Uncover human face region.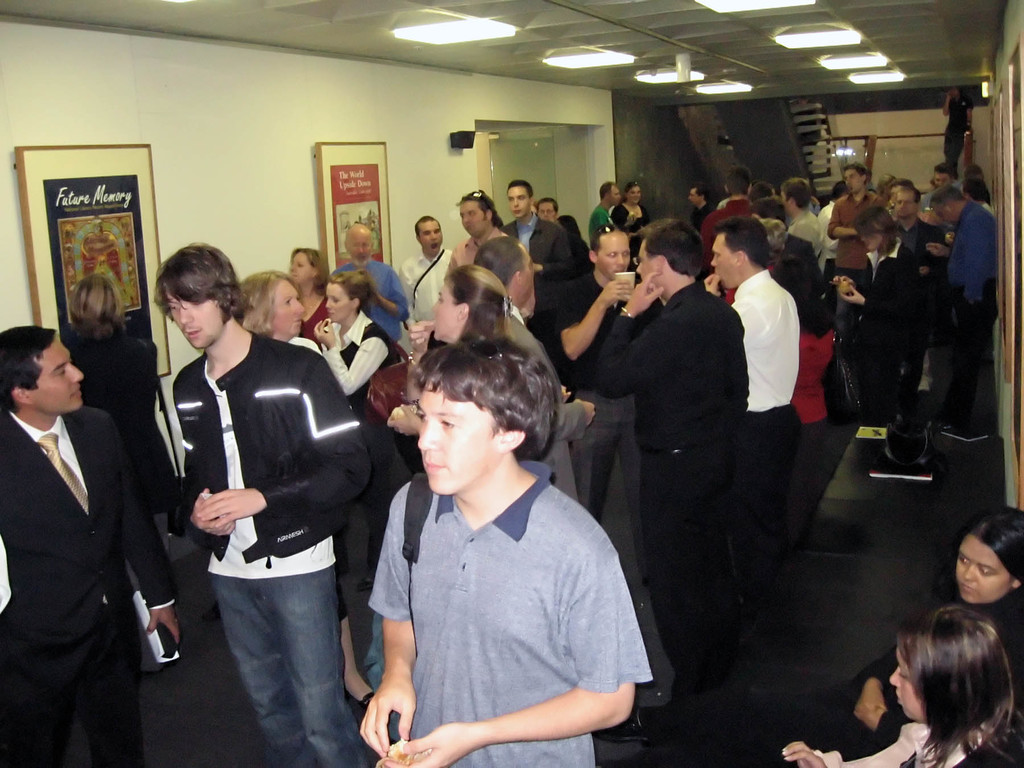
Uncovered: region(503, 188, 531, 220).
